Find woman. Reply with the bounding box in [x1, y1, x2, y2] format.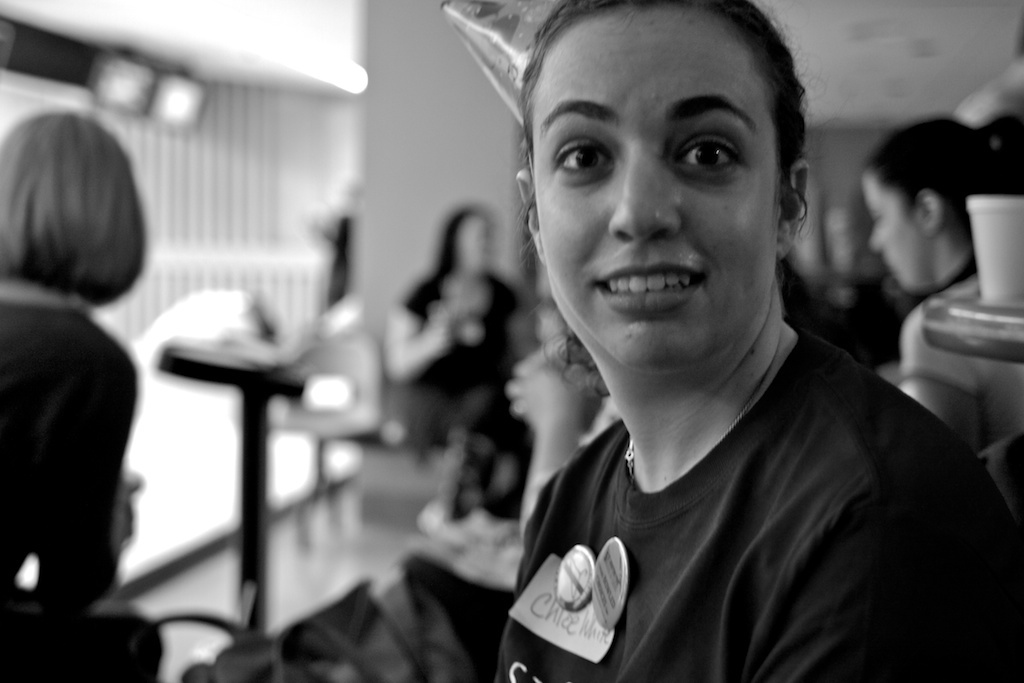
[405, 201, 531, 522].
